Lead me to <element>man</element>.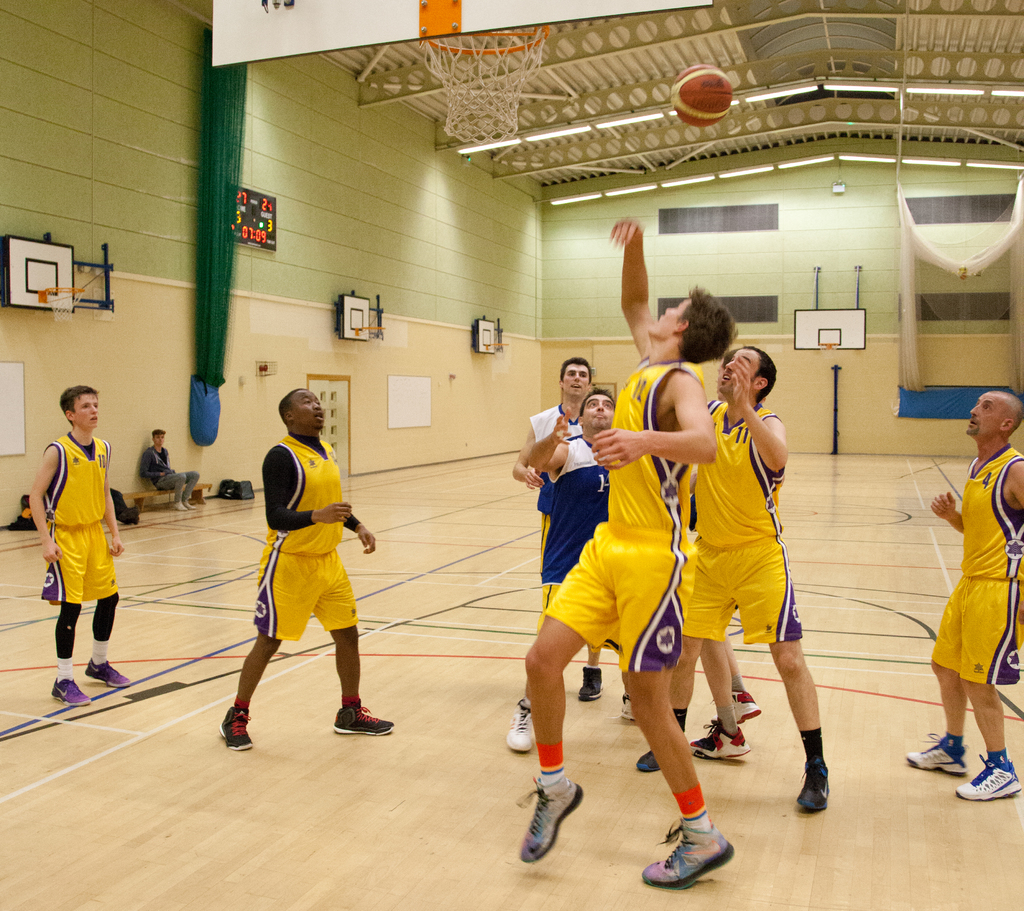
Lead to 140,431,208,515.
